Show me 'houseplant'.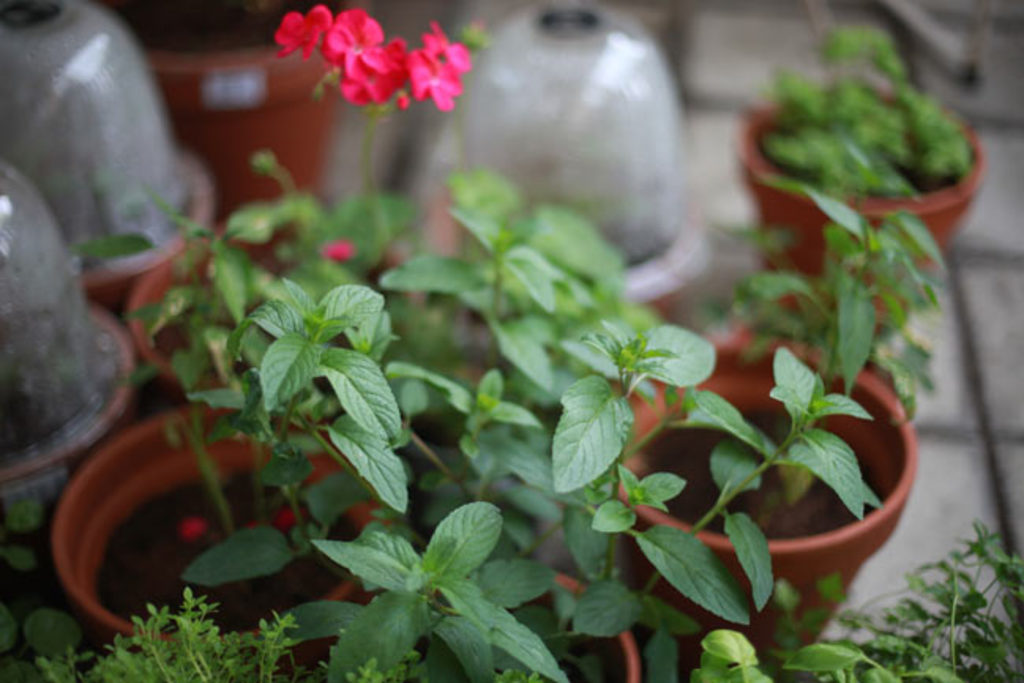
'houseplant' is here: region(65, 8, 980, 682).
